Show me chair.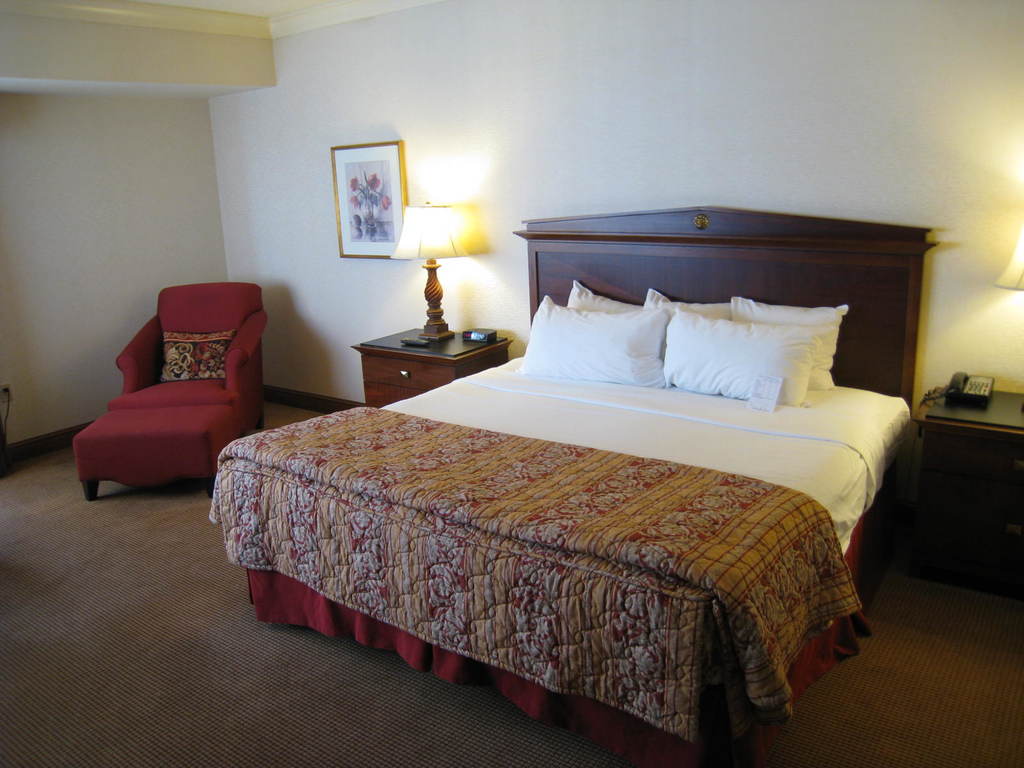
chair is here: [left=102, top=283, right=267, bottom=445].
